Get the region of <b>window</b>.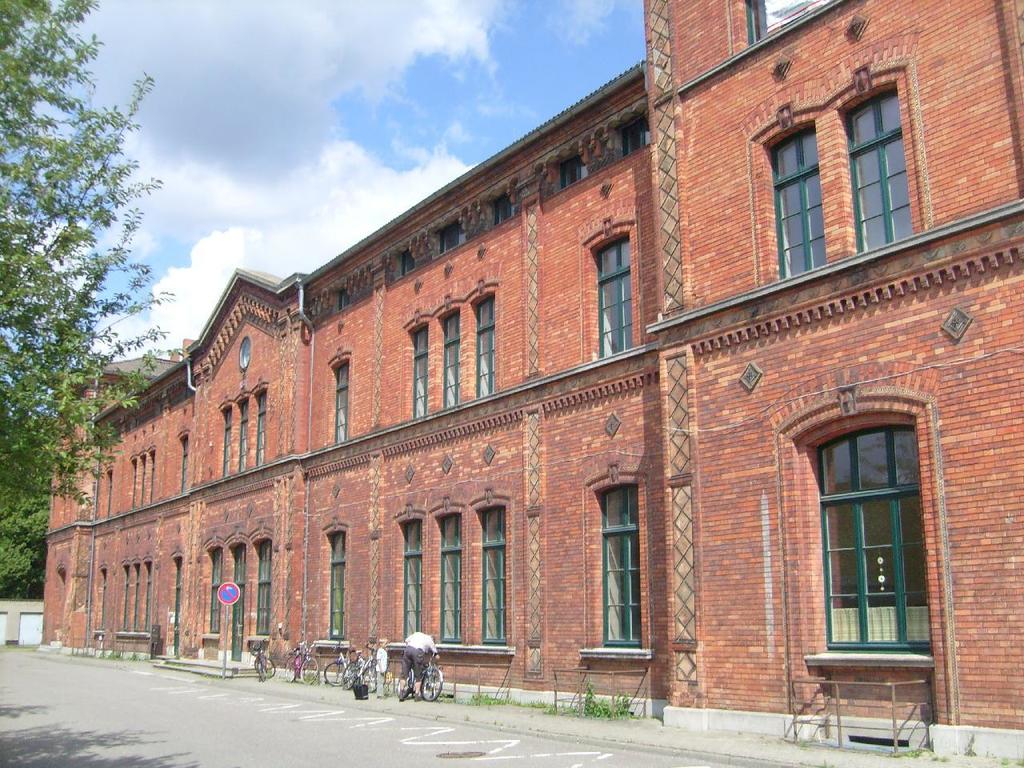
bbox=[254, 392, 265, 464].
